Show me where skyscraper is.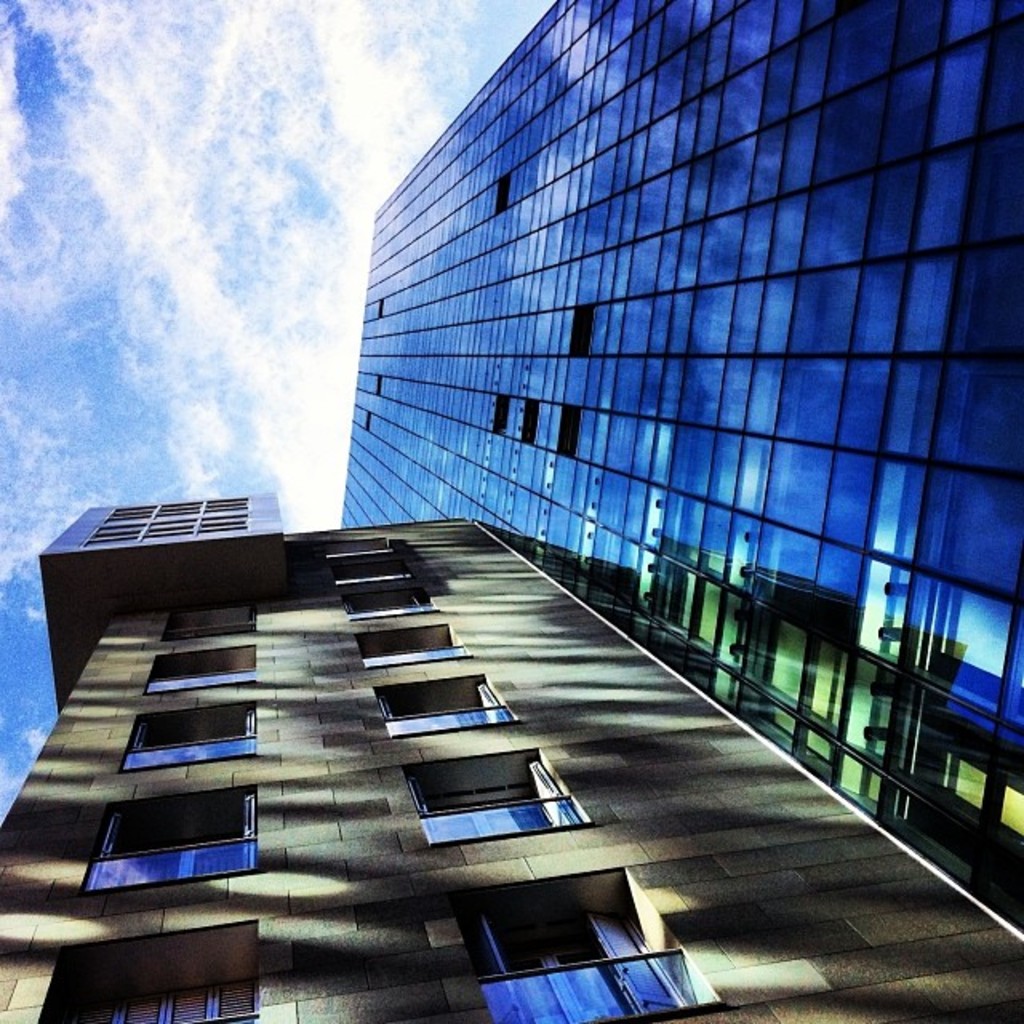
skyscraper is at x1=0 y1=491 x2=826 y2=997.
